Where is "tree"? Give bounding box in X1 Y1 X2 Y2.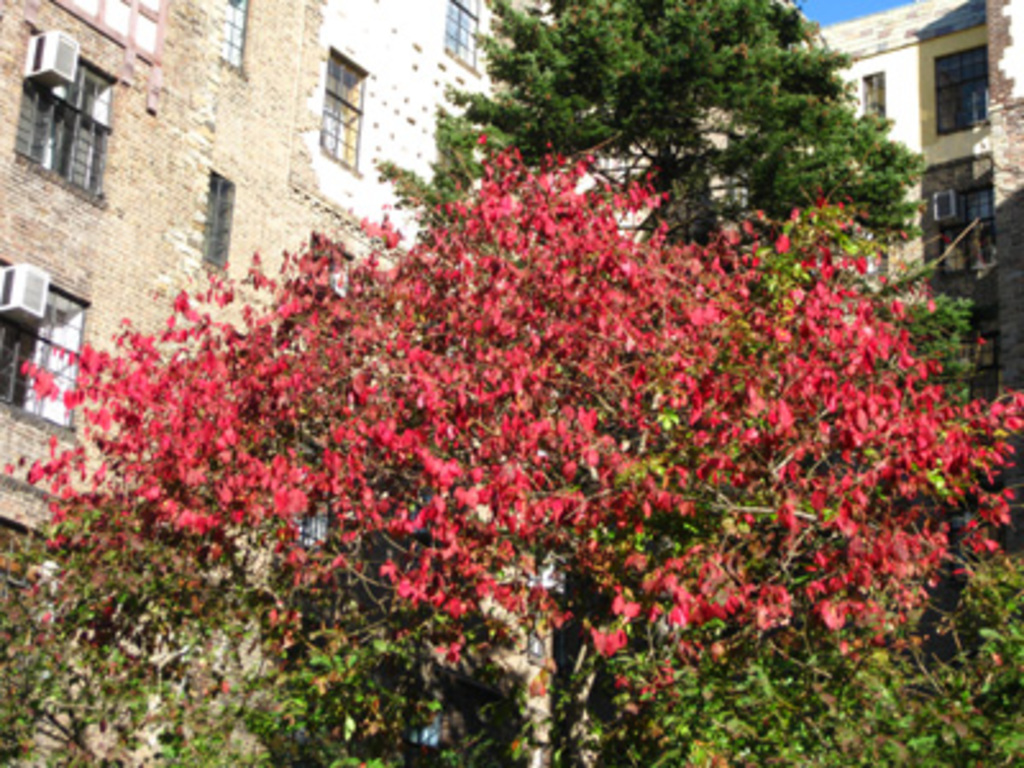
379 0 924 248.
